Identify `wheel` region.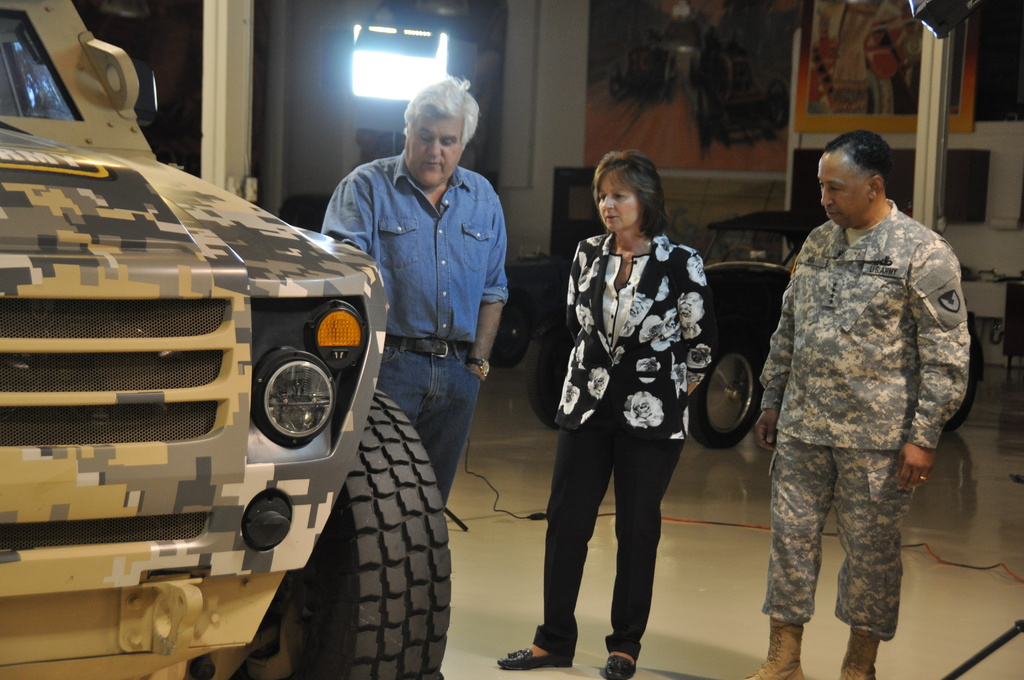
Region: 491:291:531:369.
